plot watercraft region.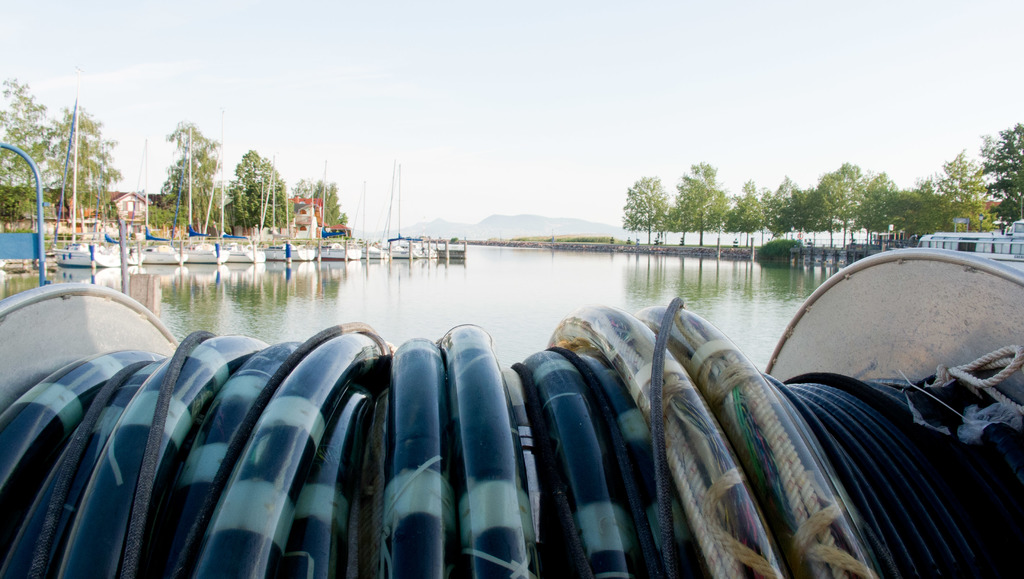
Plotted at [left=386, top=245, right=418, bottom=261].
